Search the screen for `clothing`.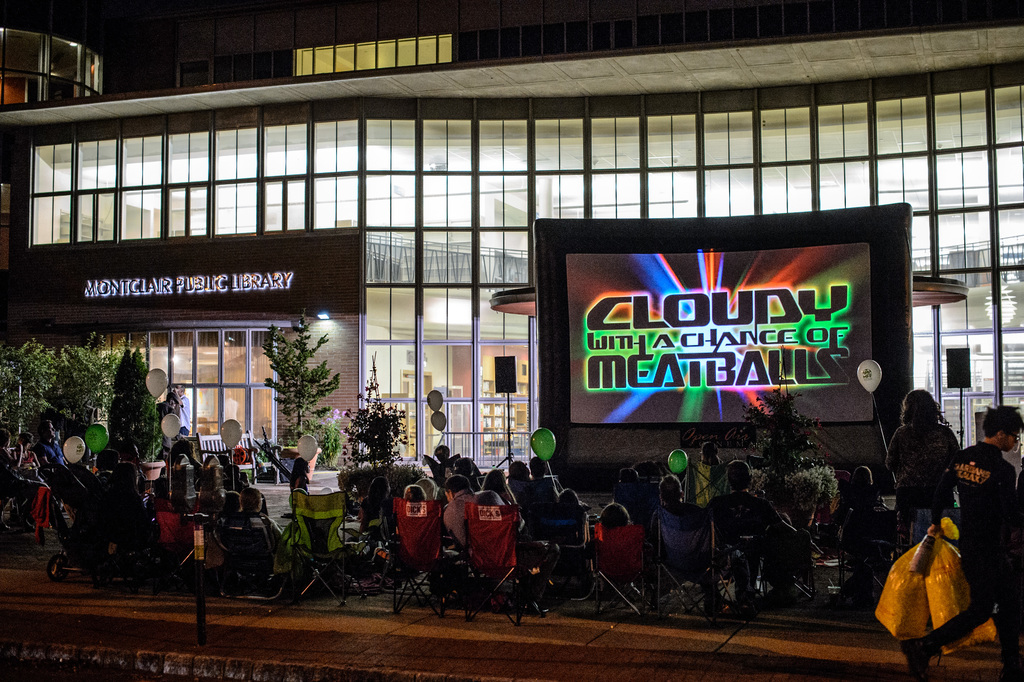
Found at {"left": 592, "top": 521, "right": 632, "bottom": 571}.
